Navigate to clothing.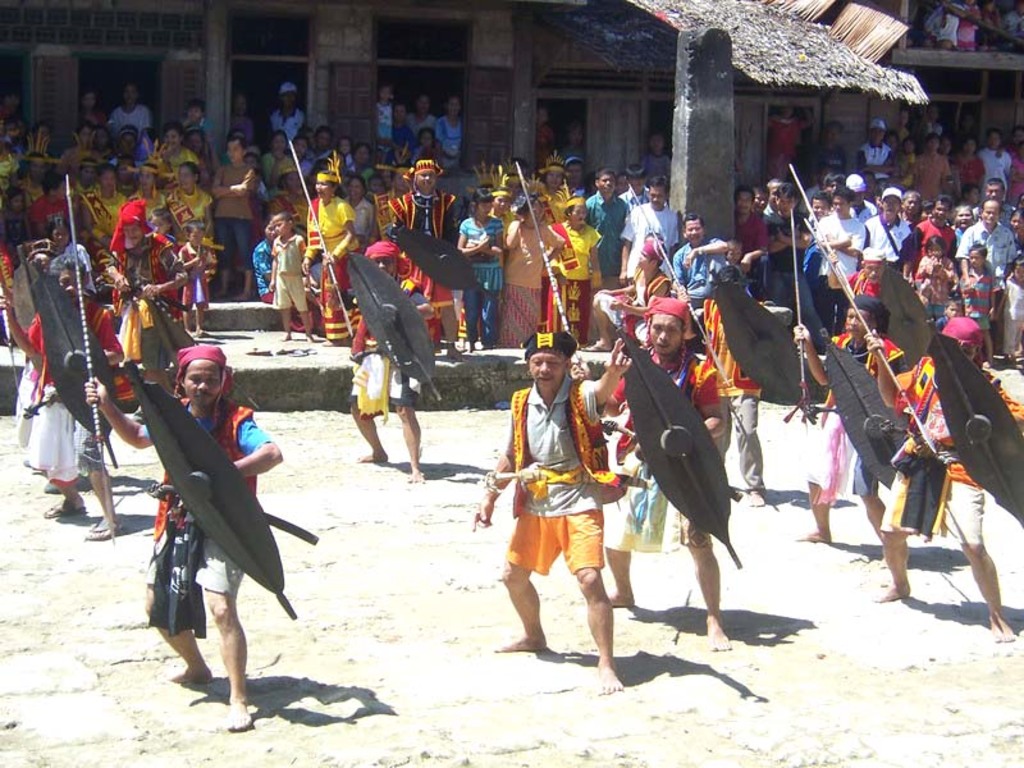
Navigation target: (951,148,979,189).
